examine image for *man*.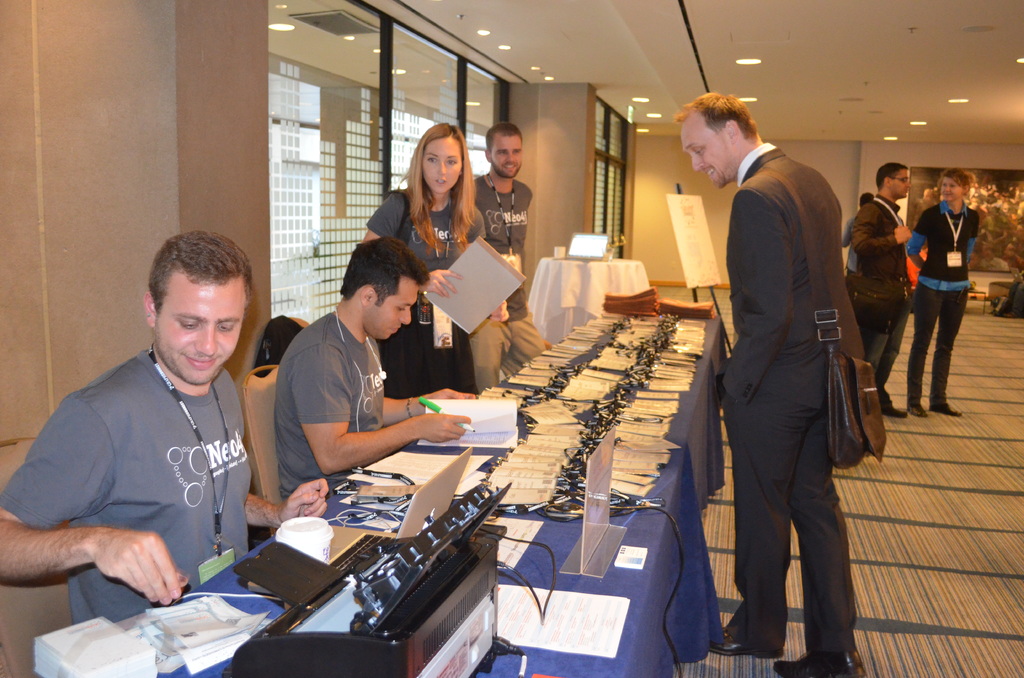
Examination result: (left=271, top=239, right=468, bottom=512).
